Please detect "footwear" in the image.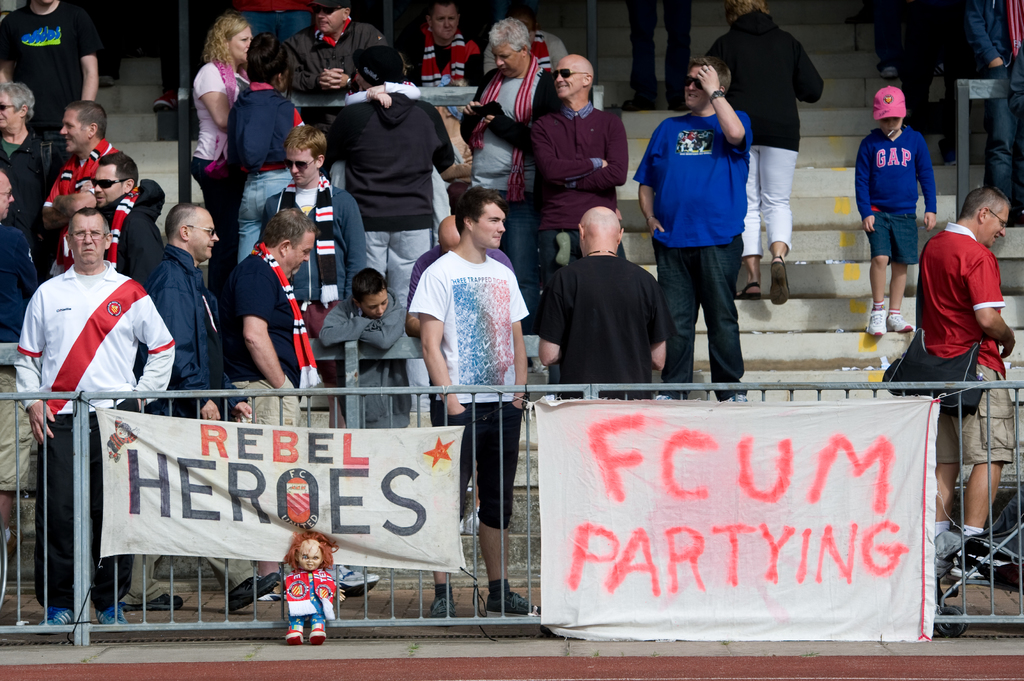
detection(868, 310, 888, 334).
